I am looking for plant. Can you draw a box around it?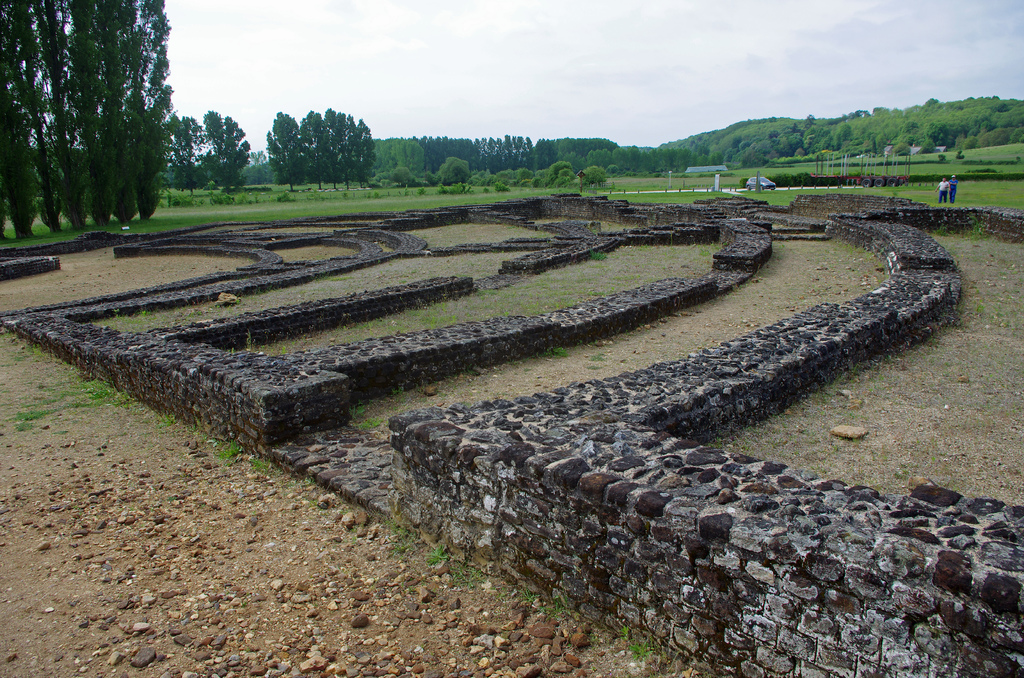
Sure, the bounding box is (x1=24, y1=337, x2=51, y2=360).
